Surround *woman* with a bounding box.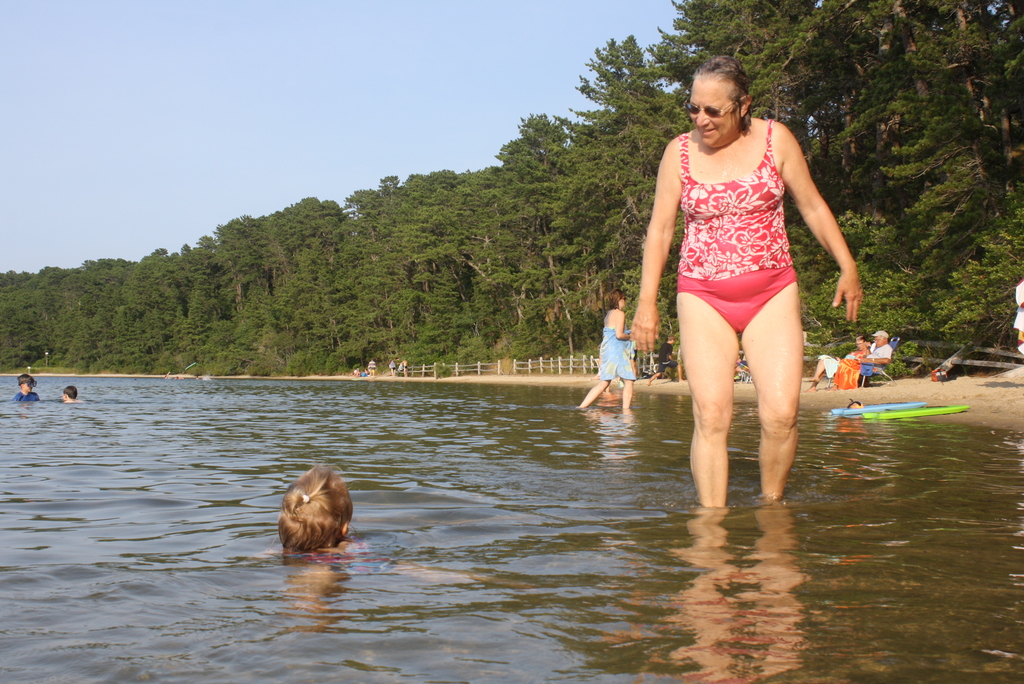
[x1=641, y1=105, x2=847, y2=513].
